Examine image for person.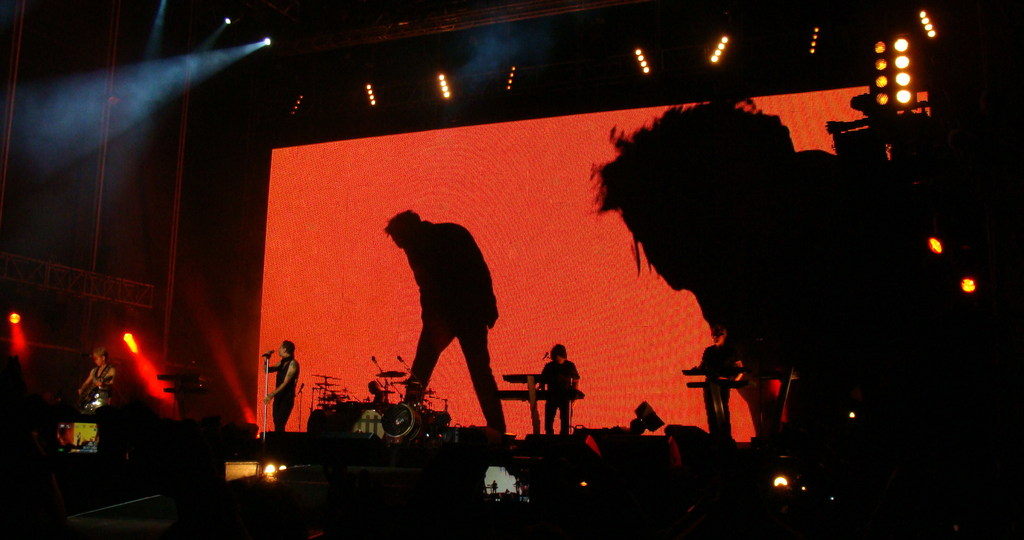
Examination result: select_region(387, 200, 507, 449).
